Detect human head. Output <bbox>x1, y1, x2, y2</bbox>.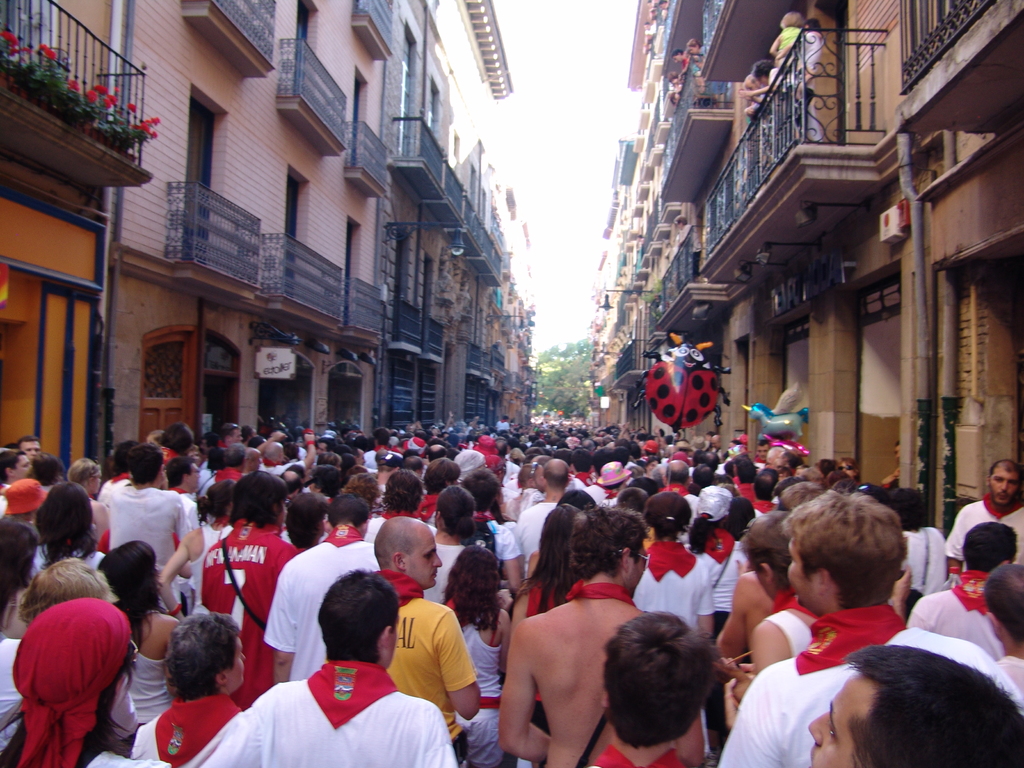
<bbox>640, 488, 696, 538</bbox>.
